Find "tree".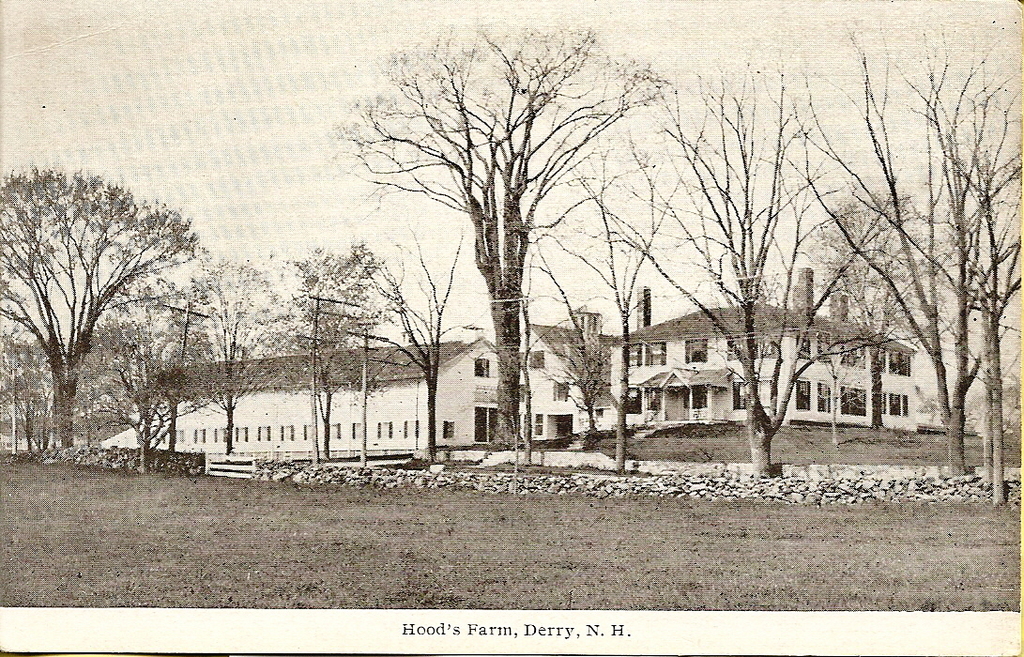
(466, 248, 598, 470).
